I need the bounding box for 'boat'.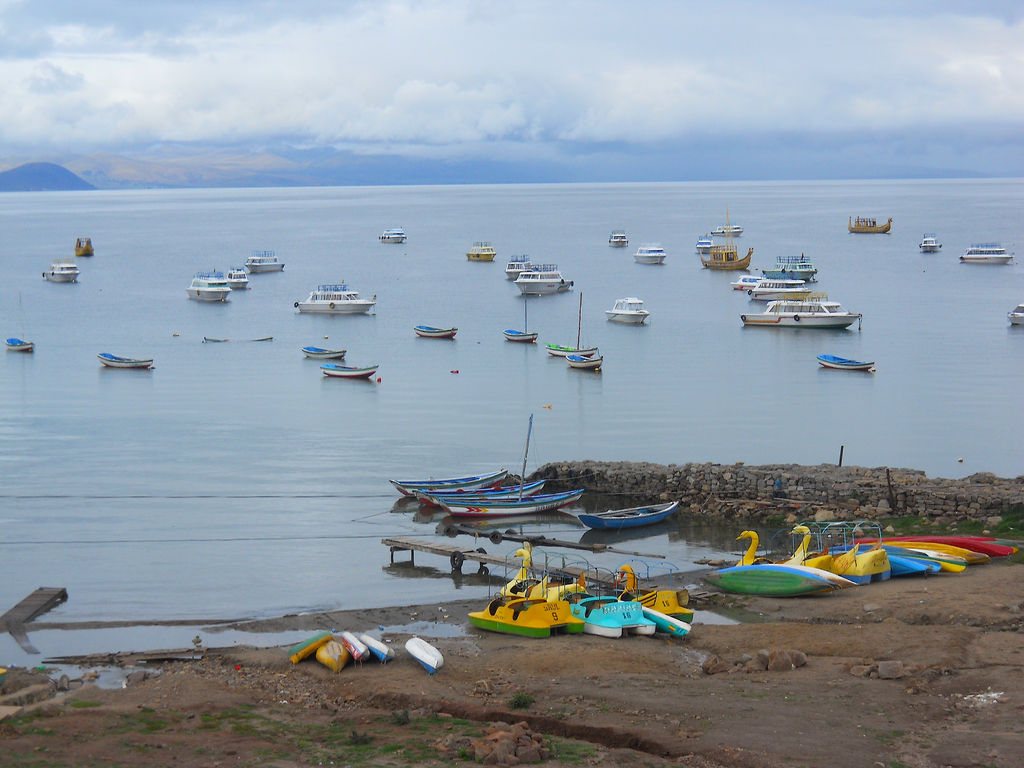
Here it is: pyautogui.locateOnScreen(415, 322, 460, 340).
